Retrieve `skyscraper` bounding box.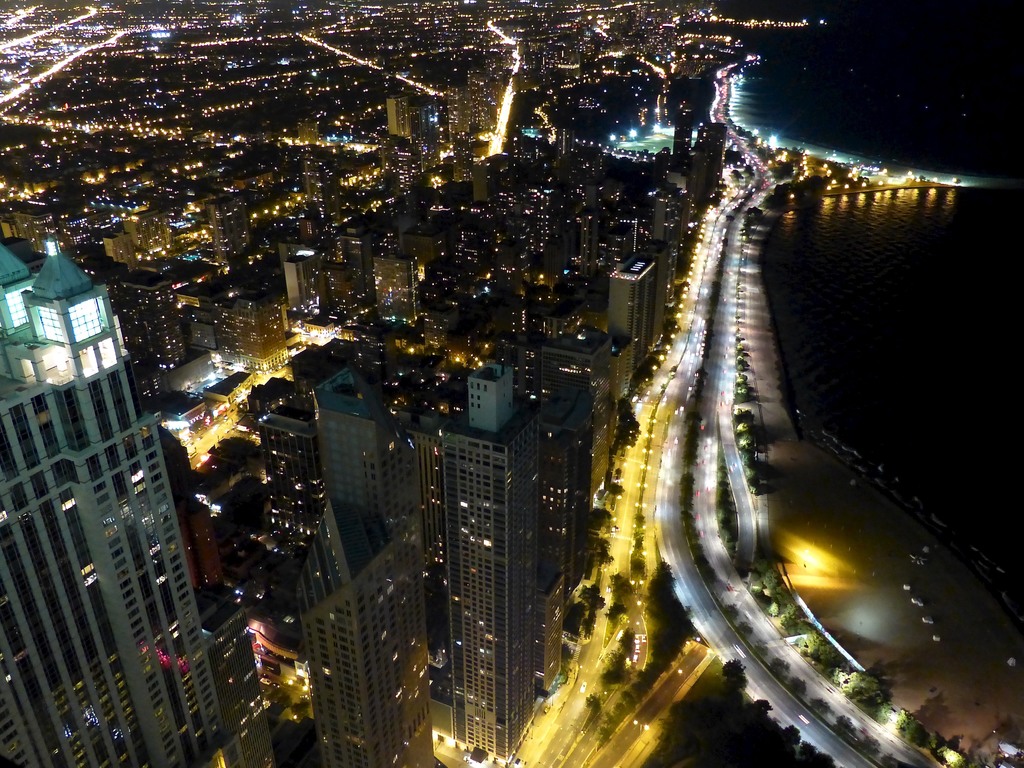
Bounding box: {"left": 1, "top": 234, "right": 244, "bottom": 767}.
